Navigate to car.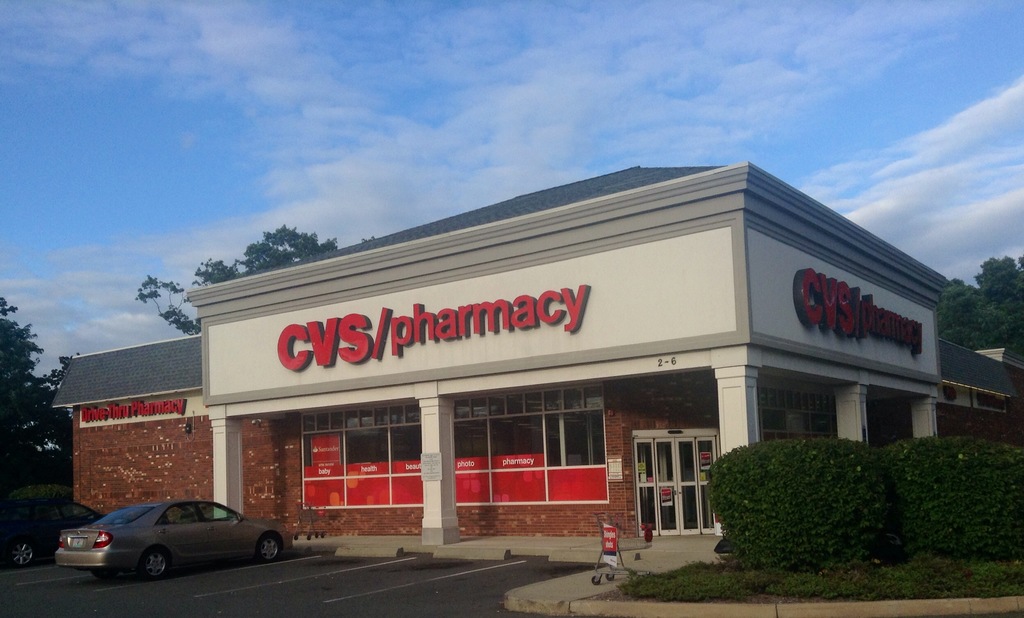
Navigation target: (59,503,288,582).
